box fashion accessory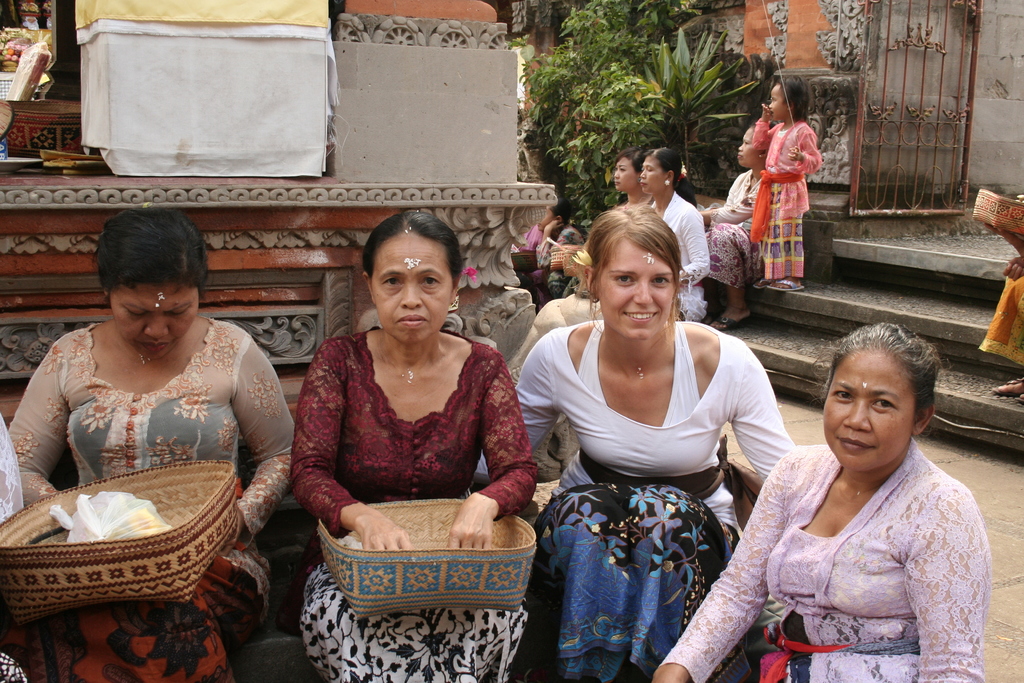
BBox(1017, 397, 1023, 407)
